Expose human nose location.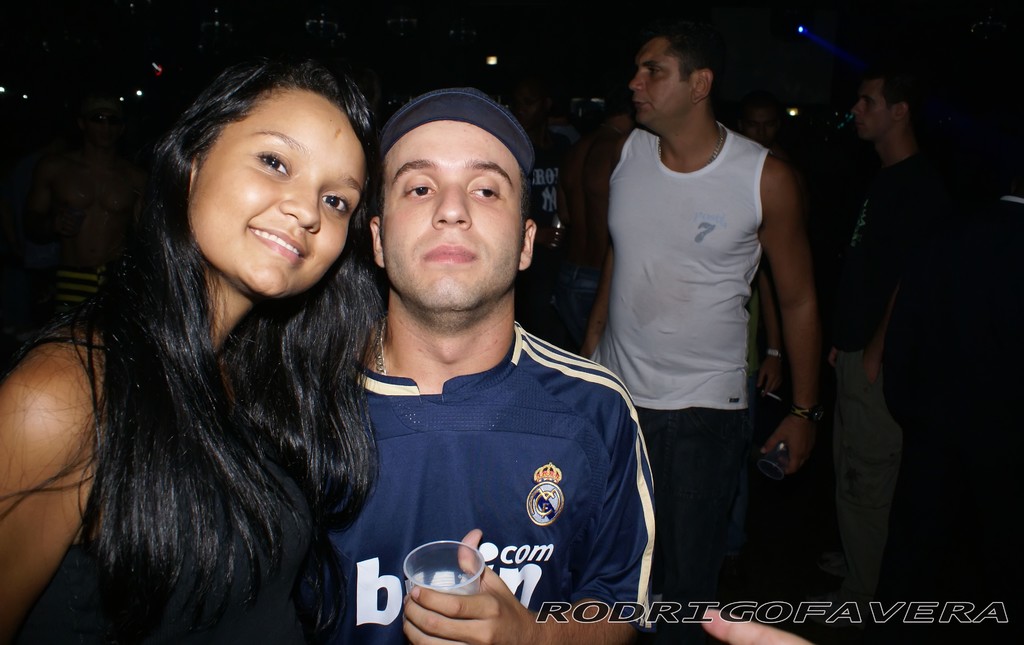
Exposed at [x1=431, y1=181, x2=473, y2=230].
